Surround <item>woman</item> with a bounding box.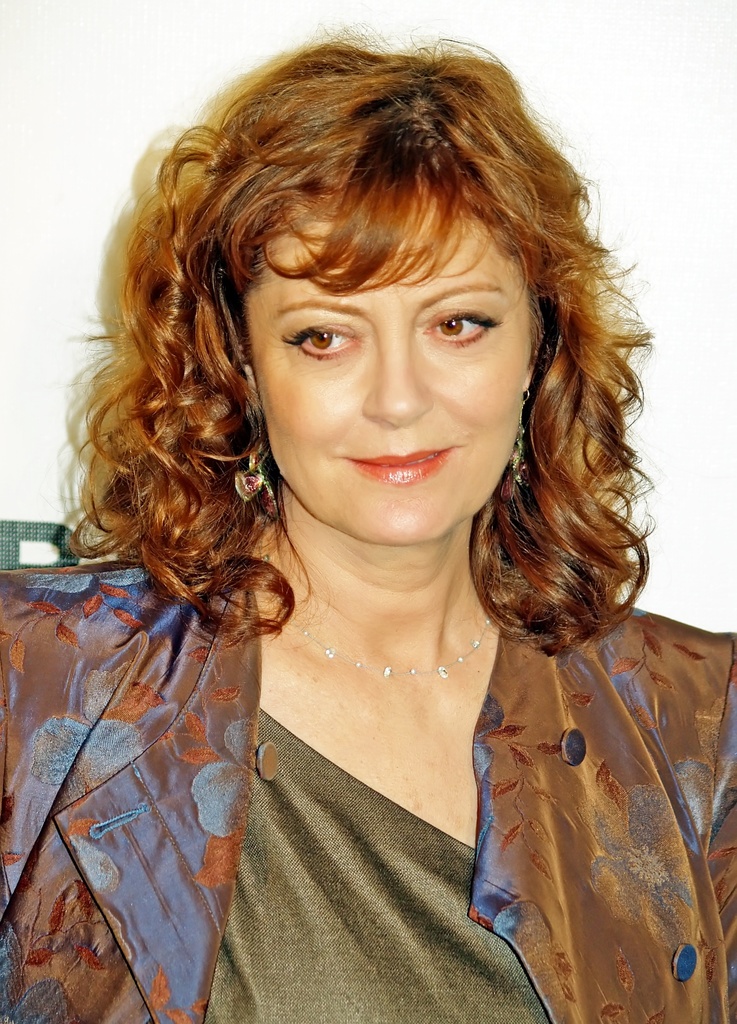
28/66/725/995.
